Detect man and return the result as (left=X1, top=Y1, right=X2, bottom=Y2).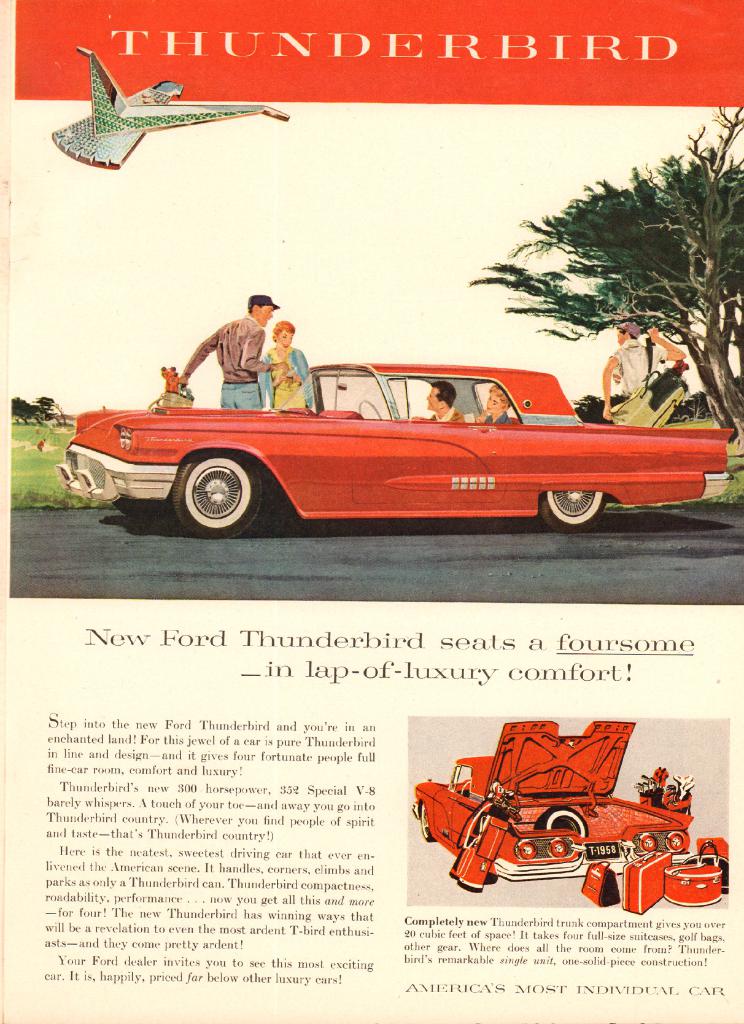
(left=599, top=318, right=695, bottom=433).
